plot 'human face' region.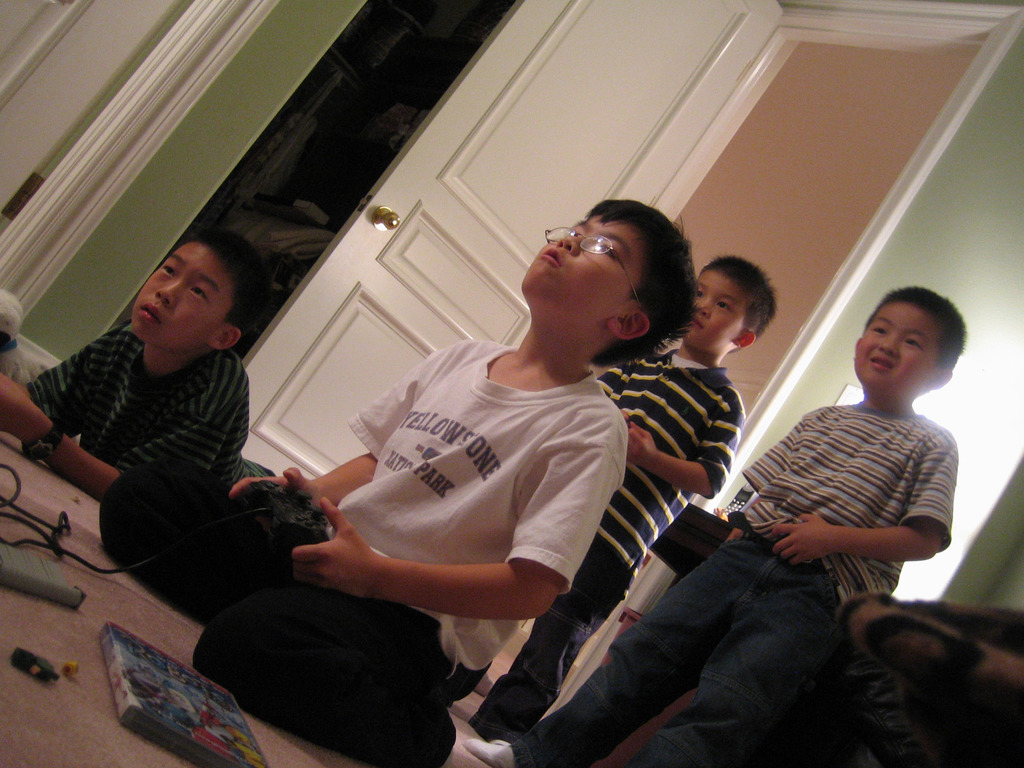
Plotted at {"left": 136, "top": 248, "right": 232, "bottom": 349}.
